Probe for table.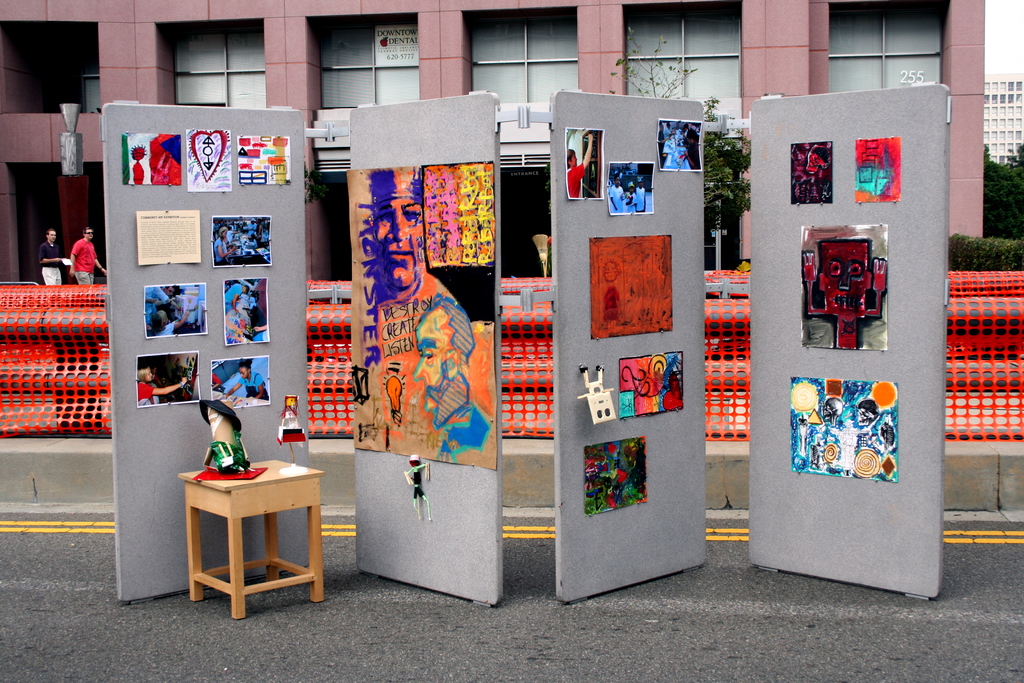
Probe result: left=184, top=443, right=349, bottom=612.
